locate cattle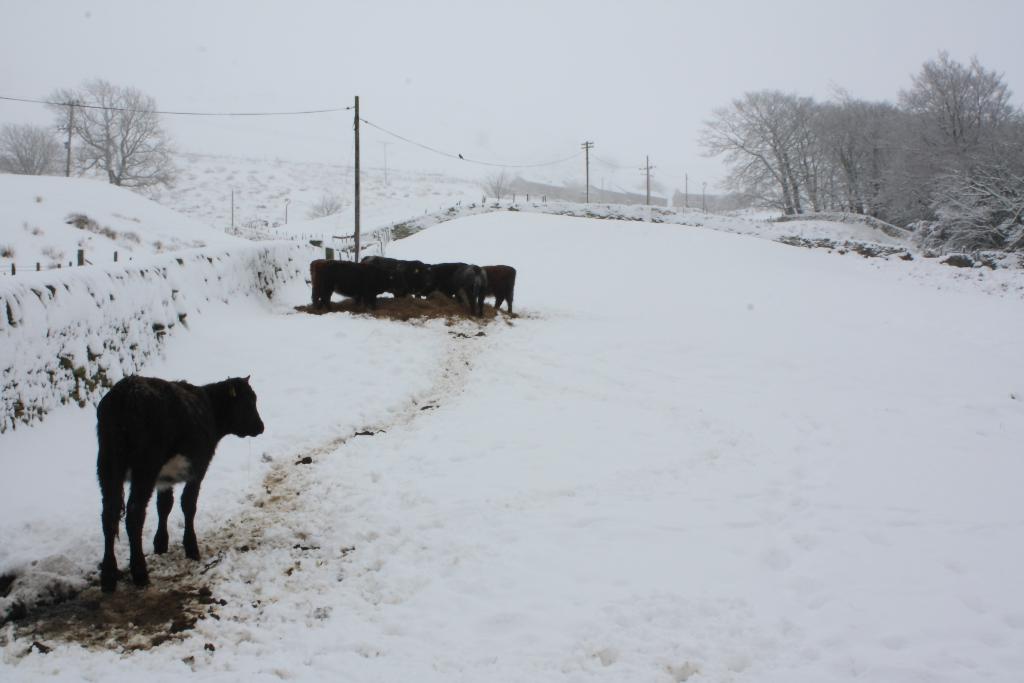
box=[303, 256, 366, 307]
